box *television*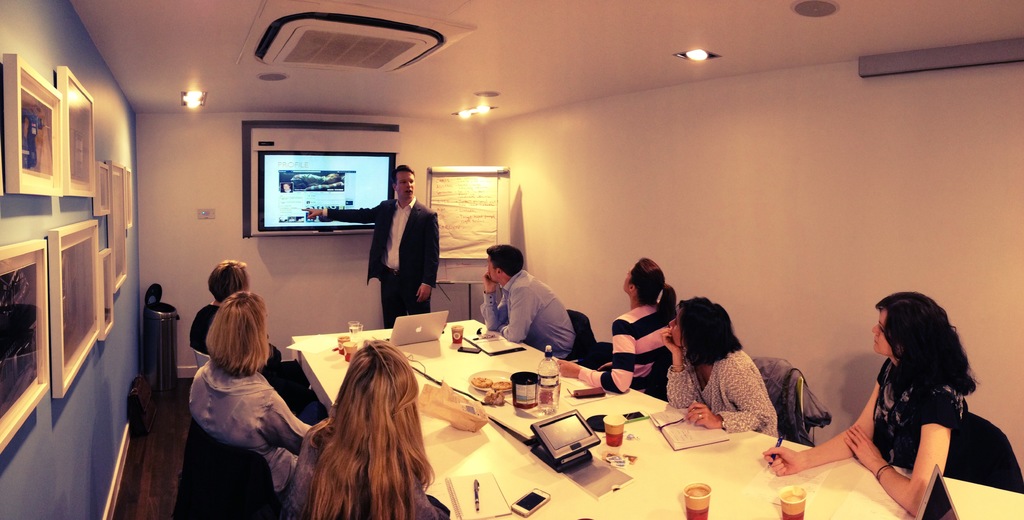
[left=259, top=149, right=396, bottom=232]
